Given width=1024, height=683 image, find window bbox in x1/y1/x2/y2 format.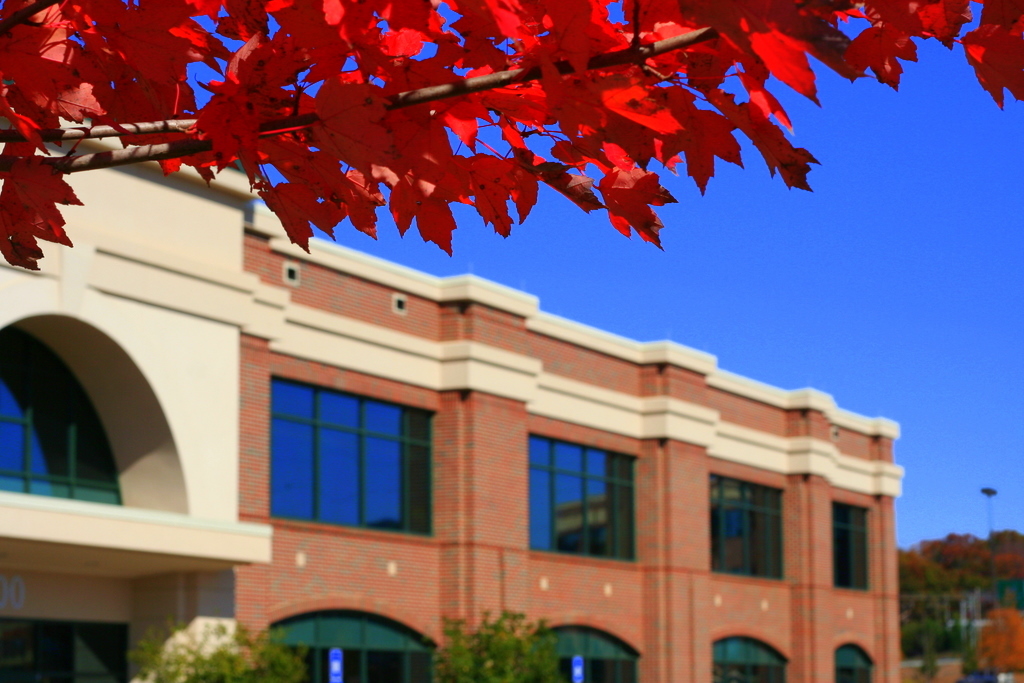
0/326/125/505.
